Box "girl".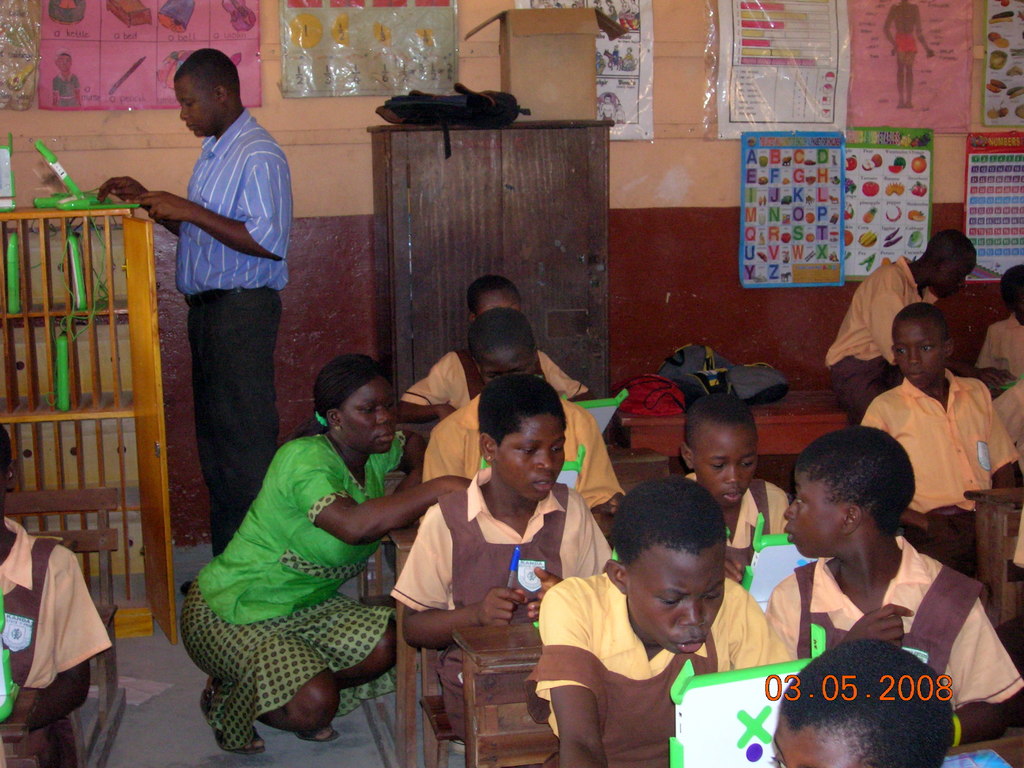
l=523, t=477, r=798, b=767.
